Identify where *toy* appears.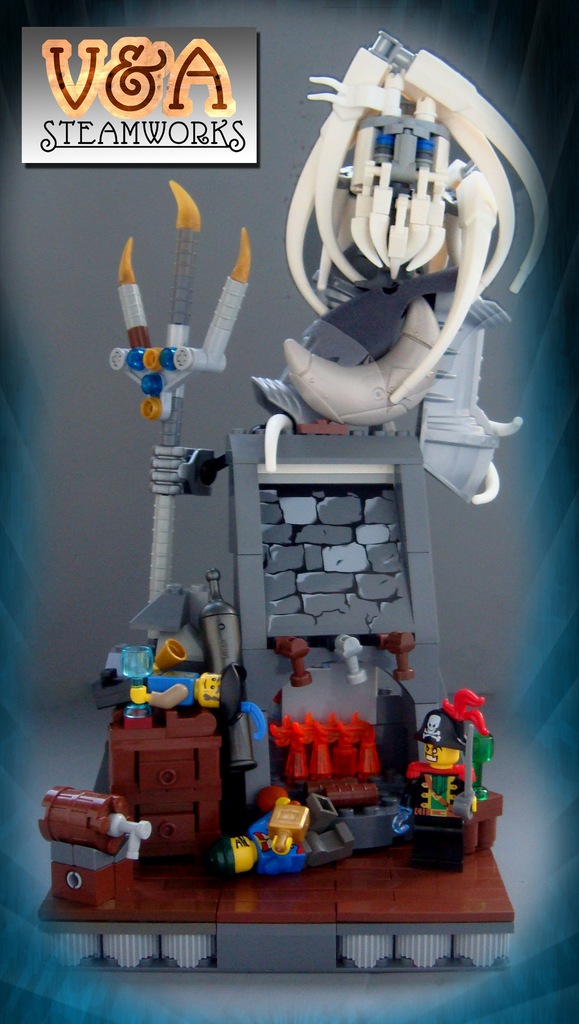
Appears at pyautogui.locateOnScreen(143, 632, 189, 685).
